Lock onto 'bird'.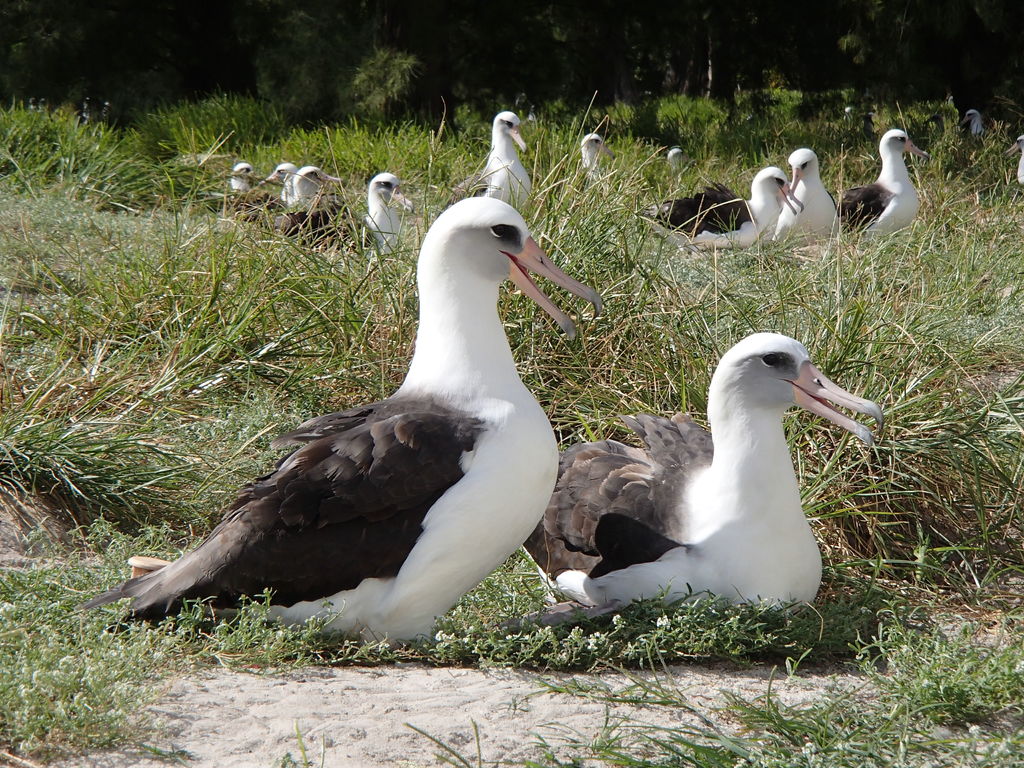
Locked: {"left": 273, "top": 164, "right": 360, "bottom": 252}.
